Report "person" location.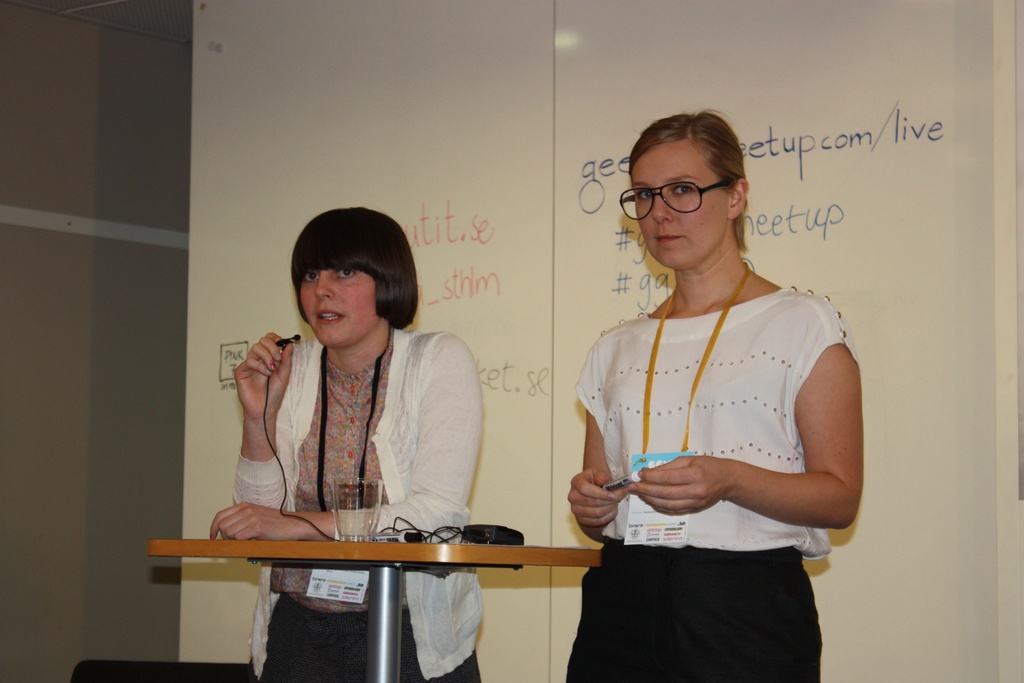
Report: bbox(217, 202, 493, 628).
